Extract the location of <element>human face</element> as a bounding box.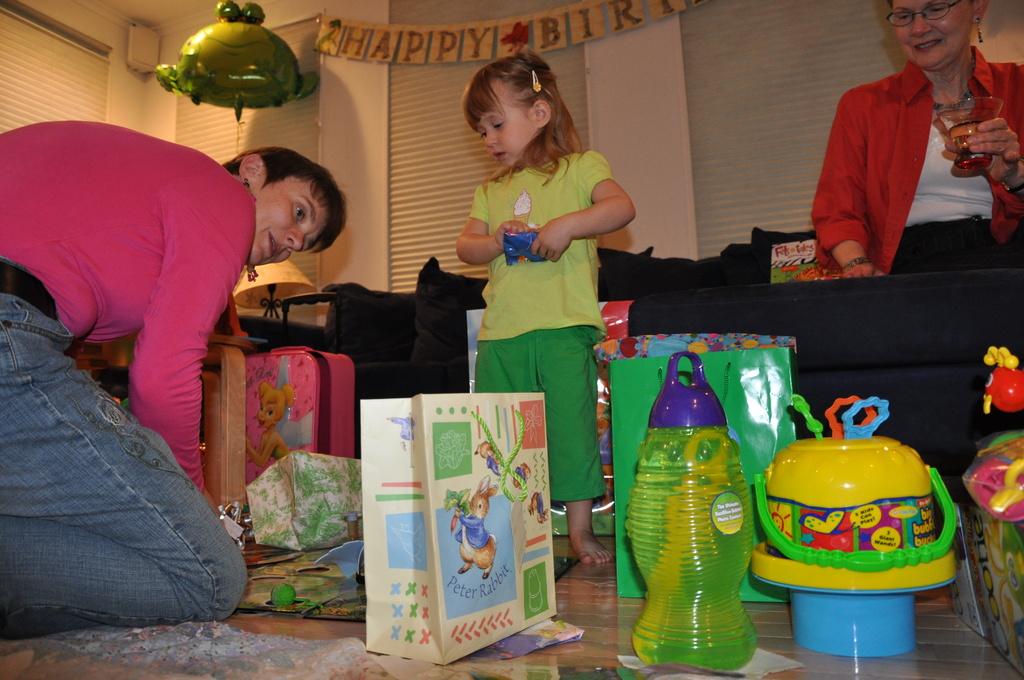
box(470, 79, 528, 168).
